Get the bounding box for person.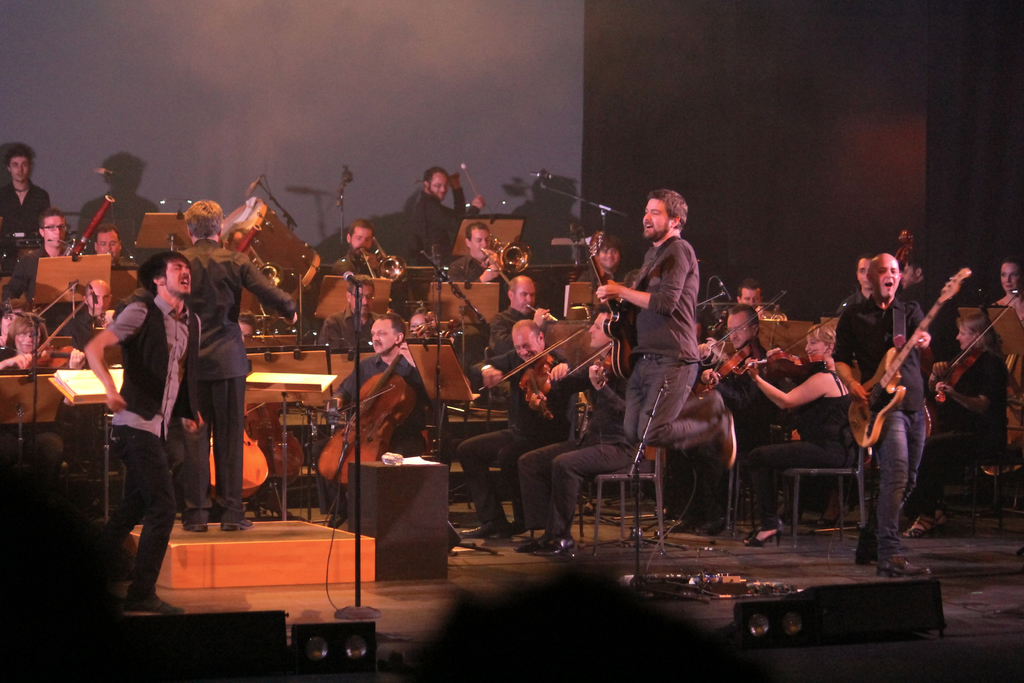
bbox=(0, 309, 50, 372).
